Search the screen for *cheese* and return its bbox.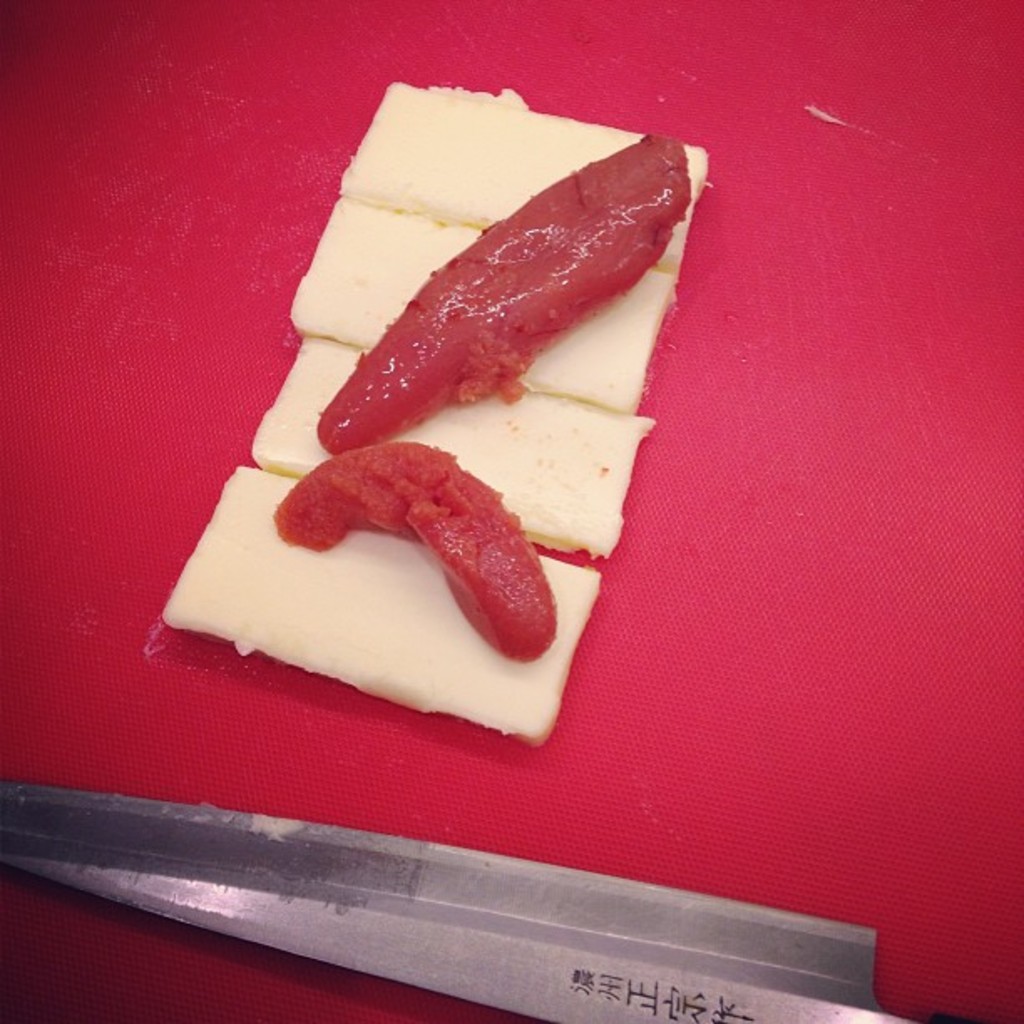
Found: rect(251, 326, 649, 562).
